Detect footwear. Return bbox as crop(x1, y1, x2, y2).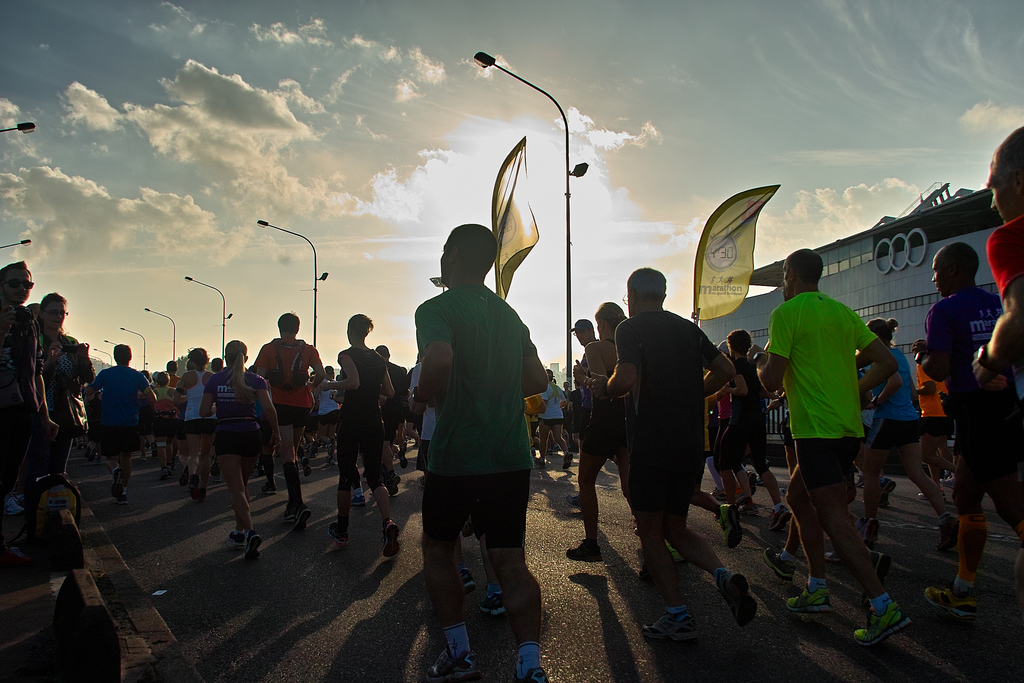
crop(383, 520, 397, 558).
